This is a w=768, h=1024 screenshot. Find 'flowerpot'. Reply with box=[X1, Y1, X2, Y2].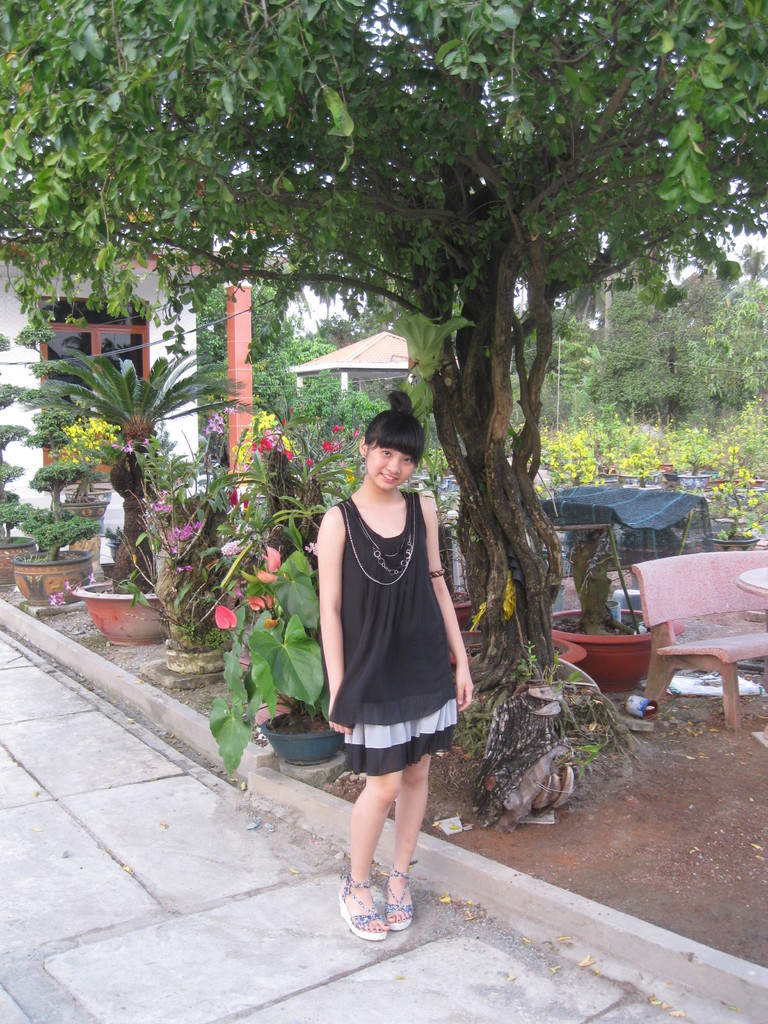
box=[451, 624, 582, 671].
